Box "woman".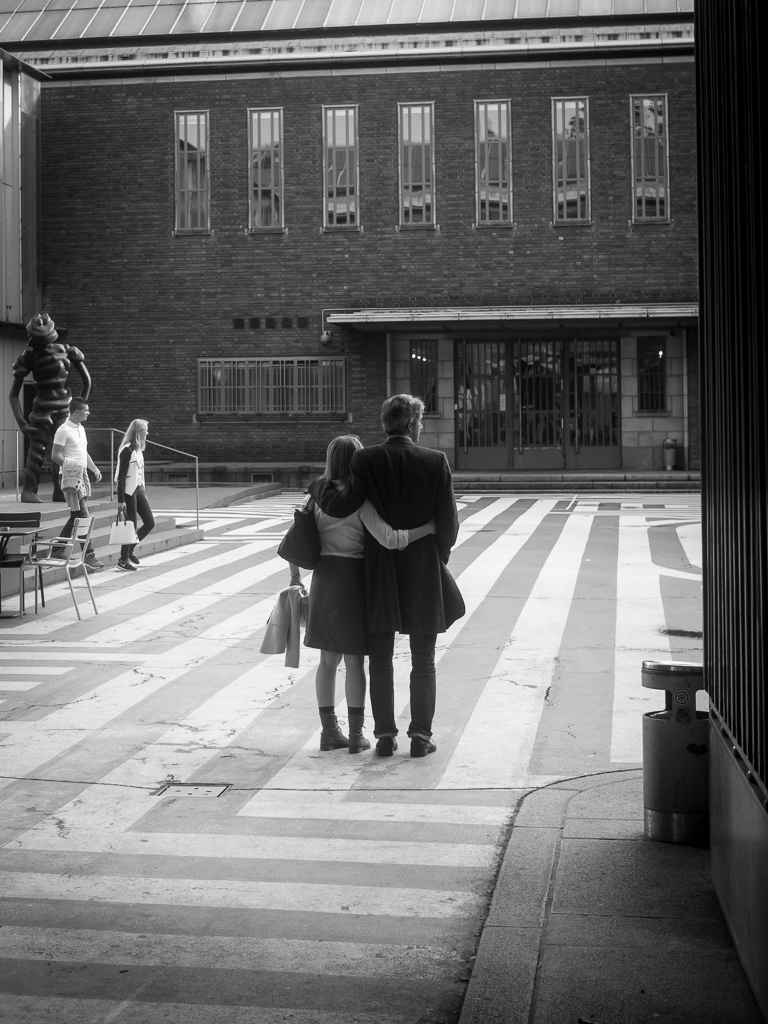
(left=276, top=412, right=460, bottom=752).
